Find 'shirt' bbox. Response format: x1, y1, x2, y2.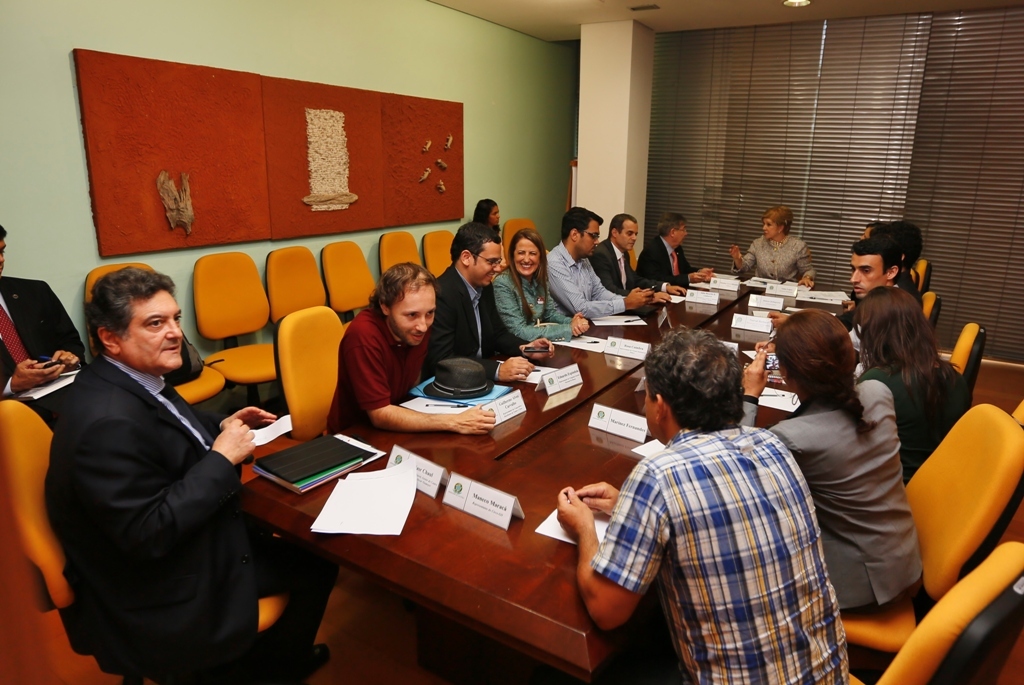
545, 239, 627, 320.
